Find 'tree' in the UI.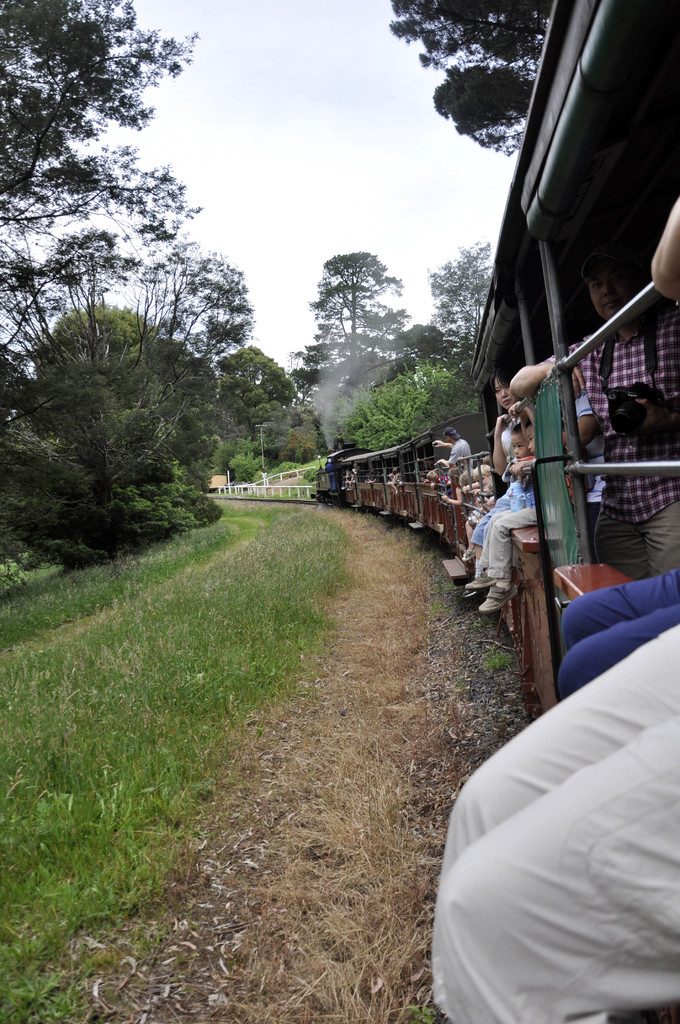
UI element at bbox(387, 1, 558, 153).
